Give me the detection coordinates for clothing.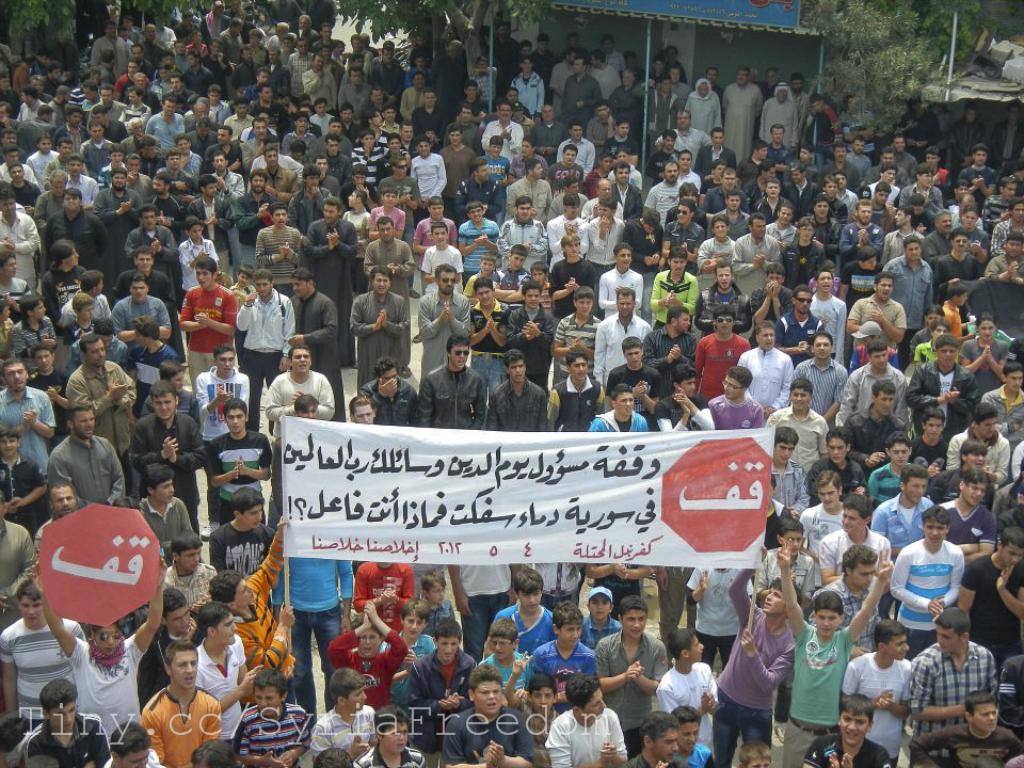
bbox=[922, 469, 998, 494].
